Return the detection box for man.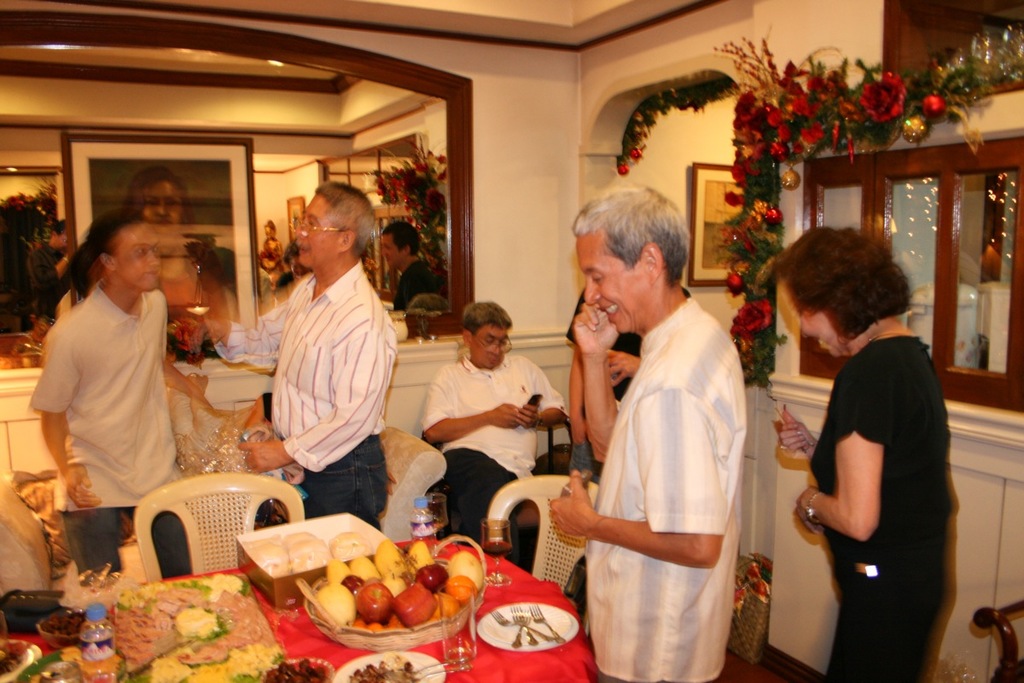
{"left": 199, "top": 186, "right": 396, "bottom": 533}.
